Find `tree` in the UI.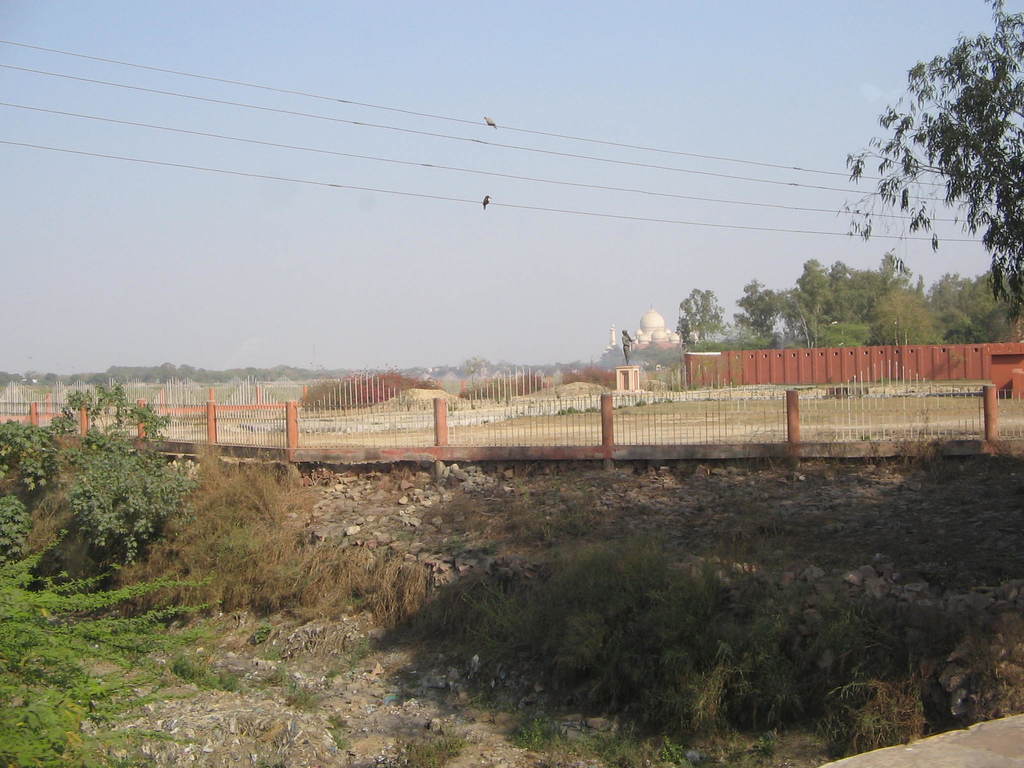
UI element at 933:261:973:340.
